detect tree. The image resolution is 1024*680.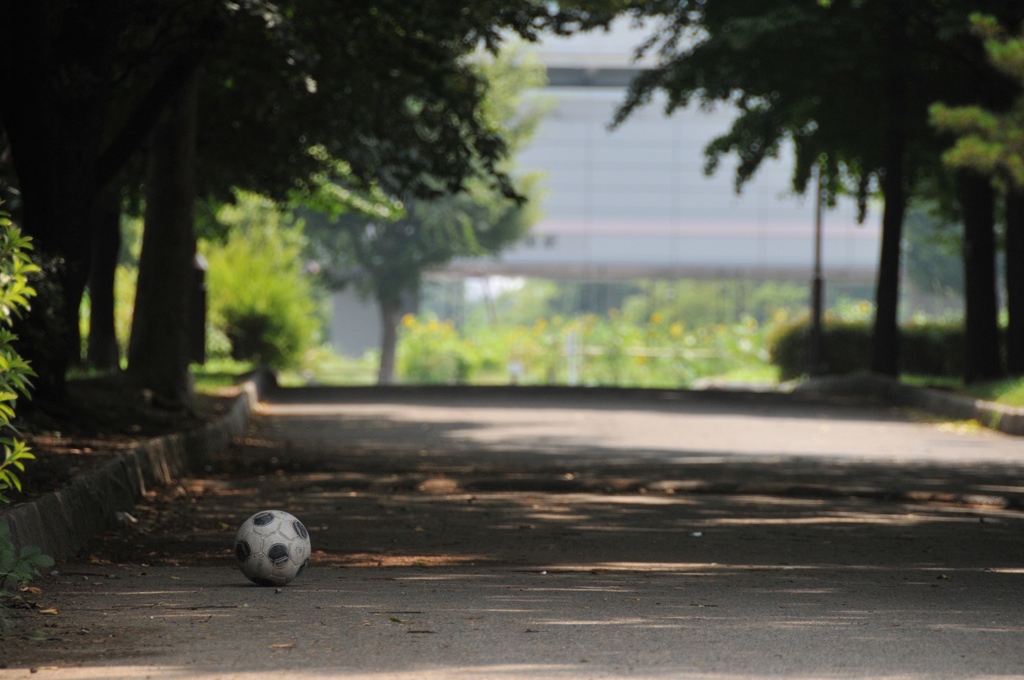
x1=273, y1=45, x2=540, y2=385.
